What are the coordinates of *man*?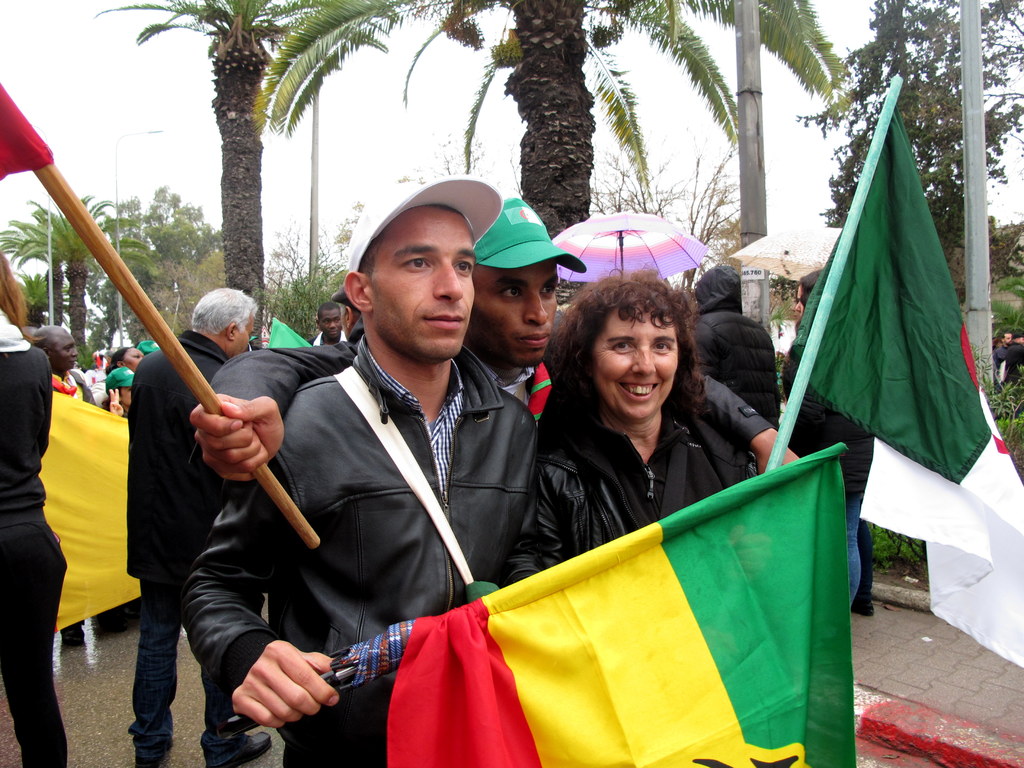
box=[129, 283, 253, 767].
